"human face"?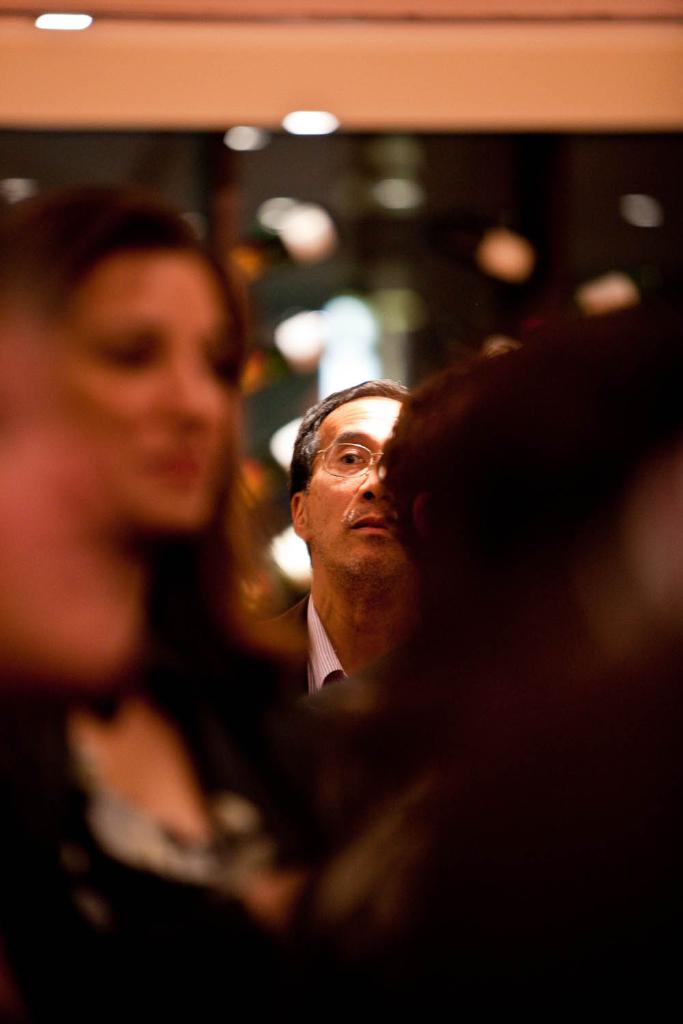
(x1=298, y1=388, x2=421, y2=571)
